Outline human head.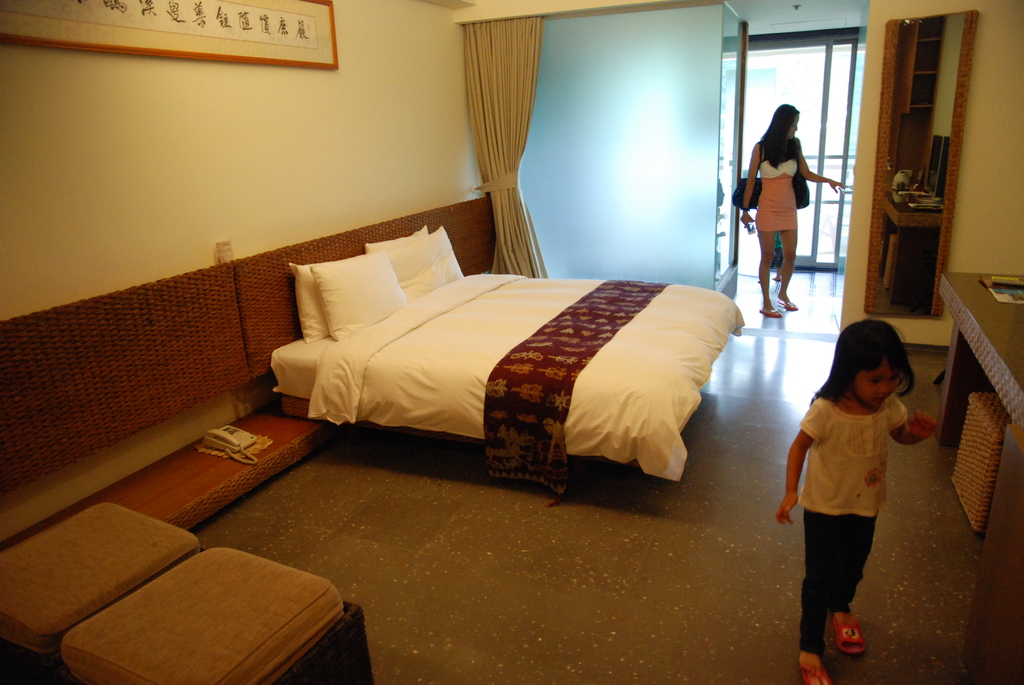
Outline: select_region(774, 104, 803, 142).
